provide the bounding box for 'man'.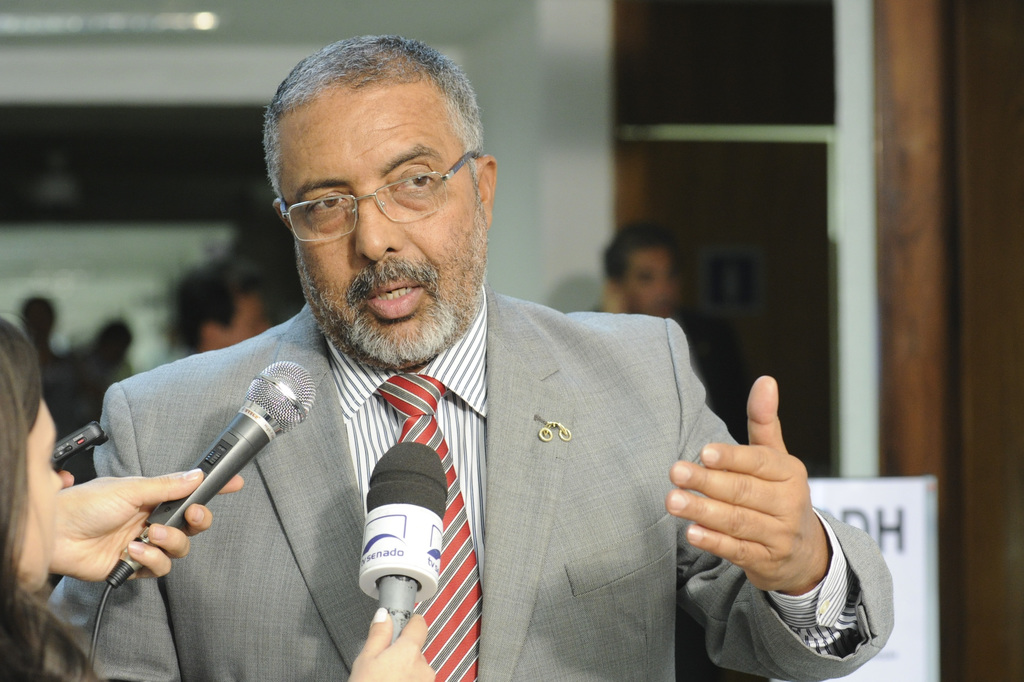
44:63:828:669.
